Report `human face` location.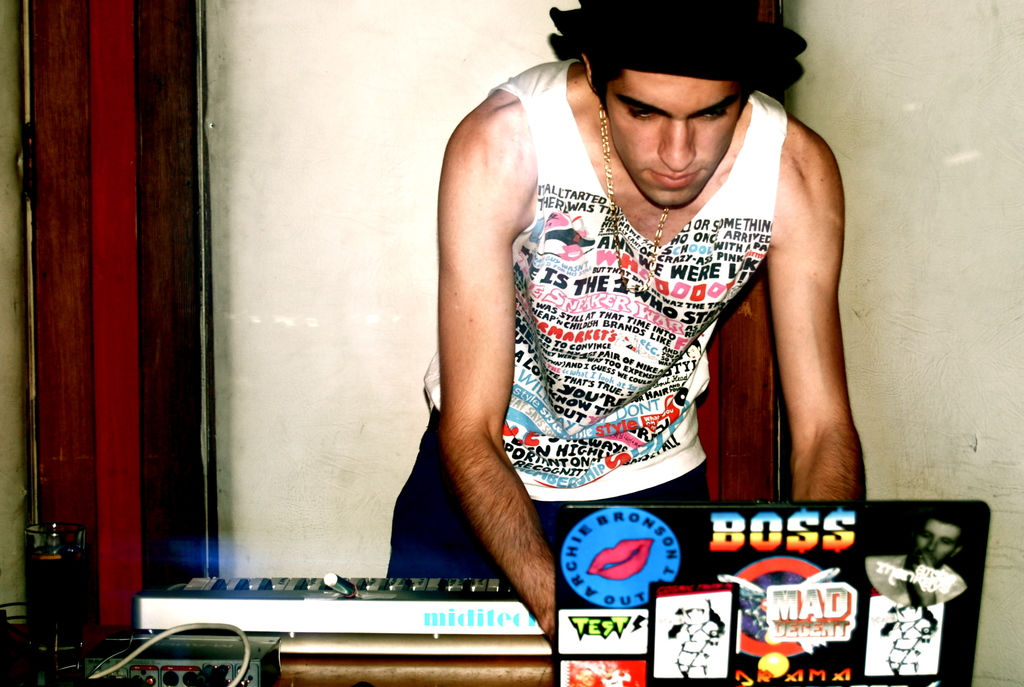
Report: region(605, 74, 750, 209).
